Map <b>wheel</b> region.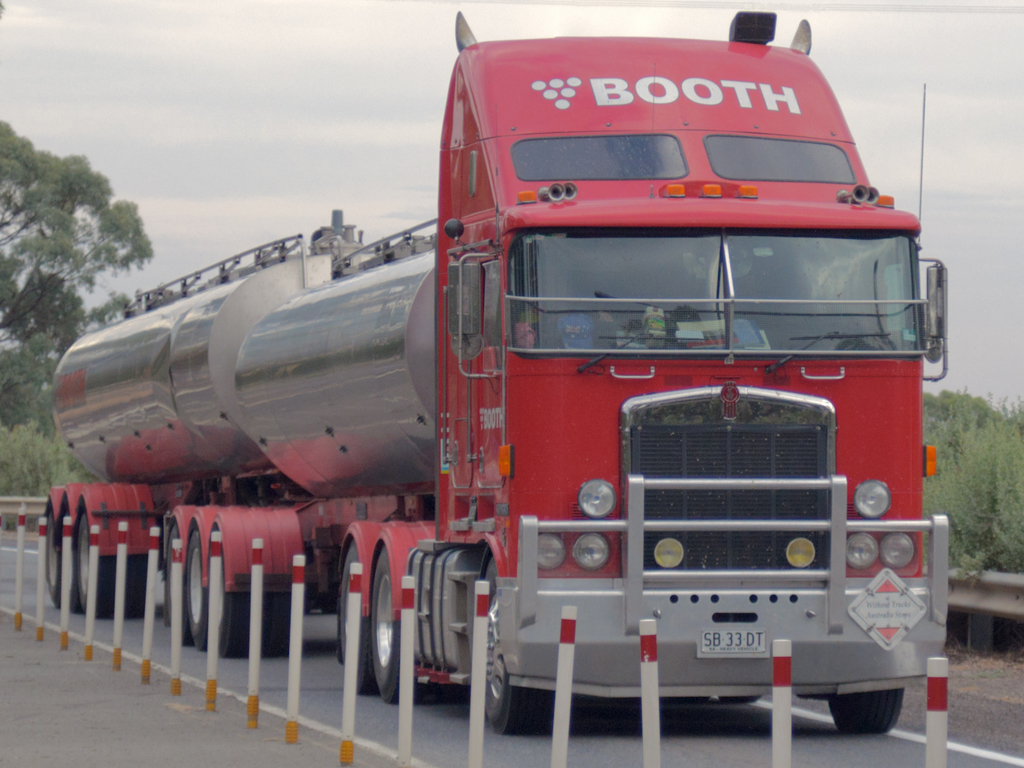
Mapped to [820, 688, 902, 739].
